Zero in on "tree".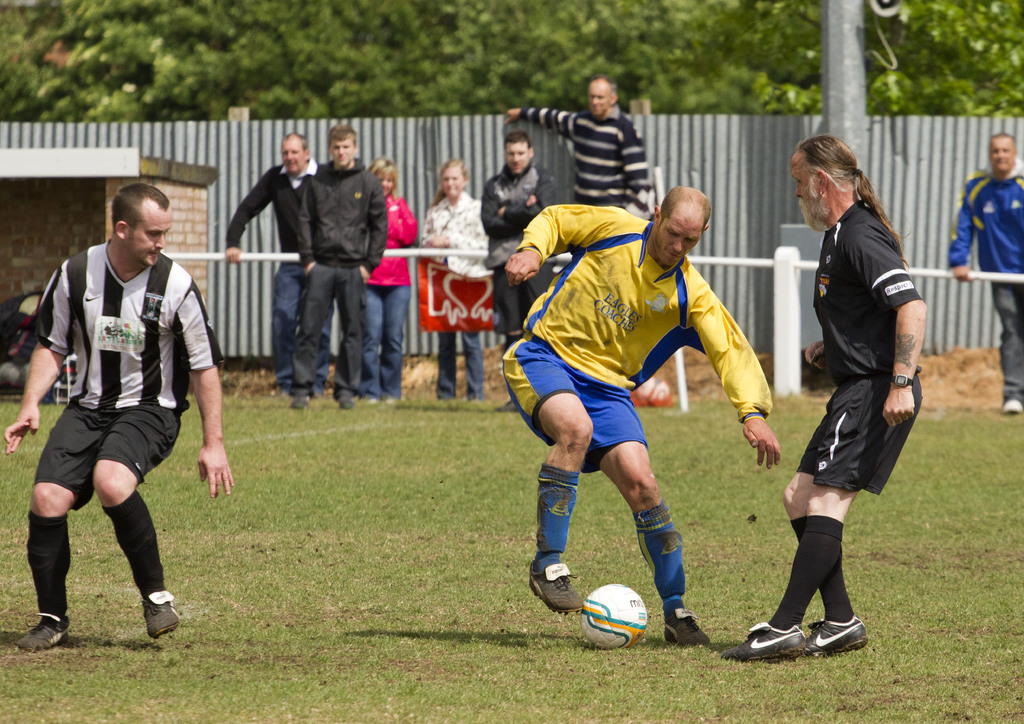
Zeroed in: Rect(404, 1, 611, 121).
